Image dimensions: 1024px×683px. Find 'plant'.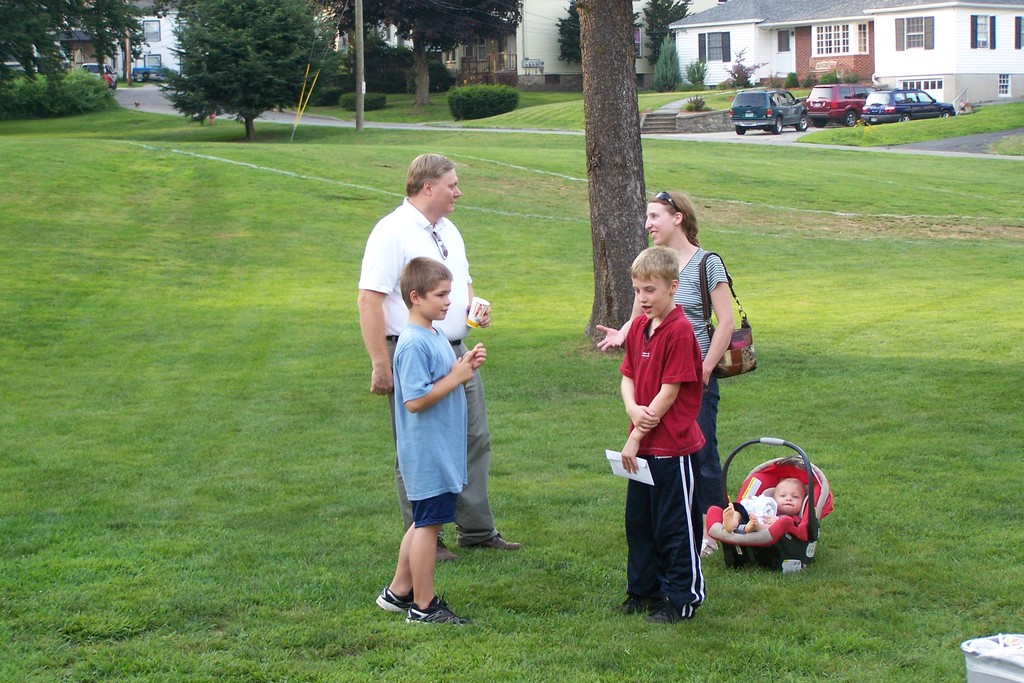
{"x1": 0, "y1": 70, "x2": 138, "y2": 119}.
